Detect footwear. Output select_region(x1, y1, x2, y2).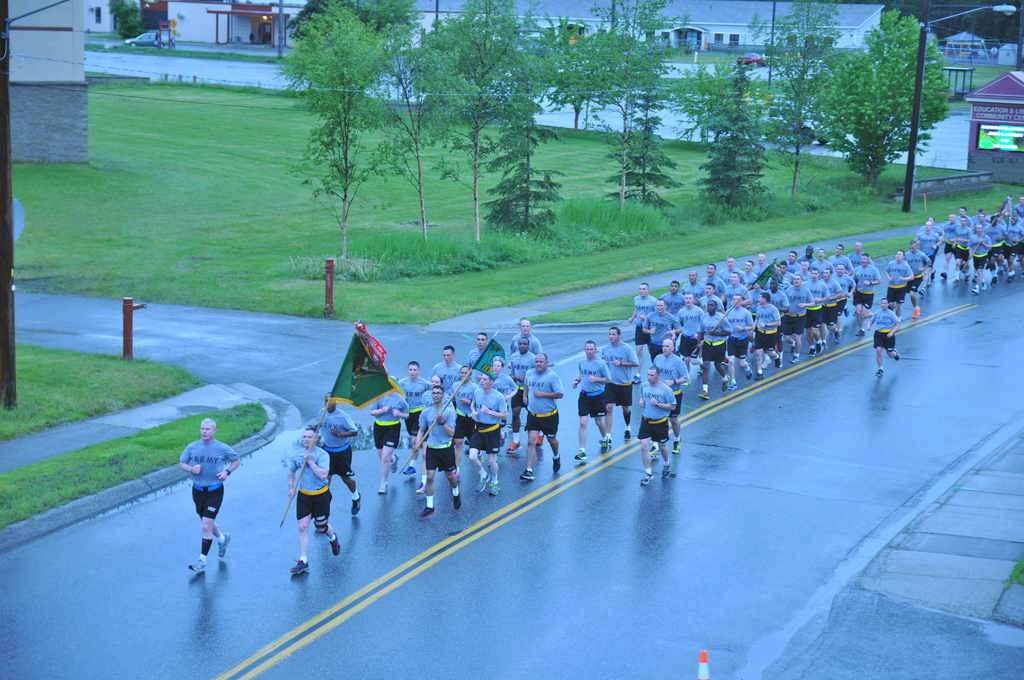
select_region(982, 281, 986, 289).
